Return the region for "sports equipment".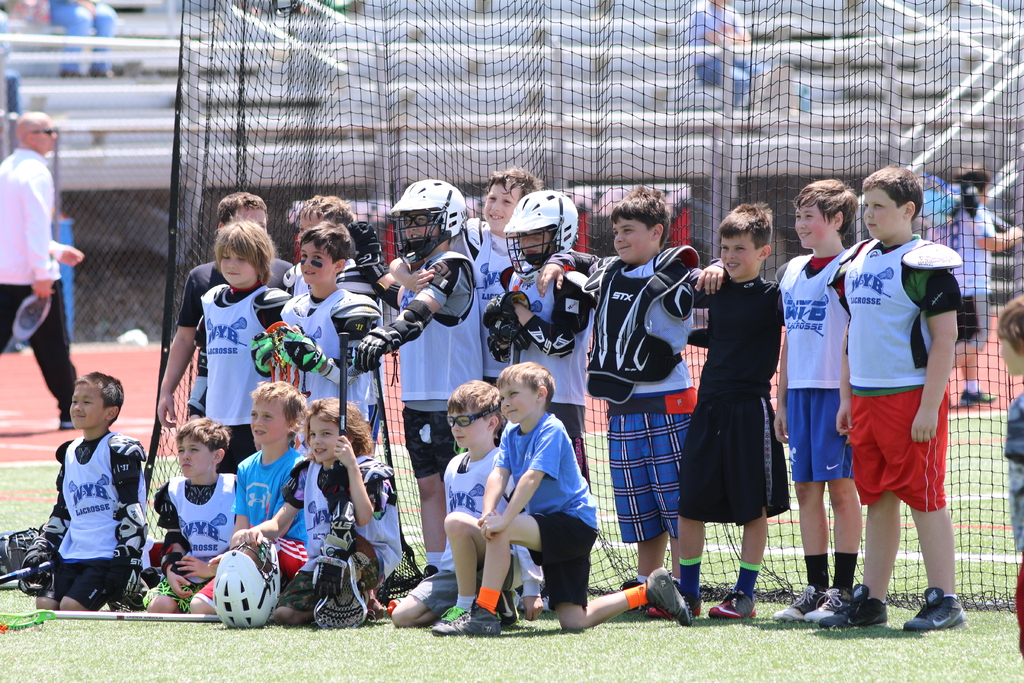
bbox(20, 537, 61, 598).
